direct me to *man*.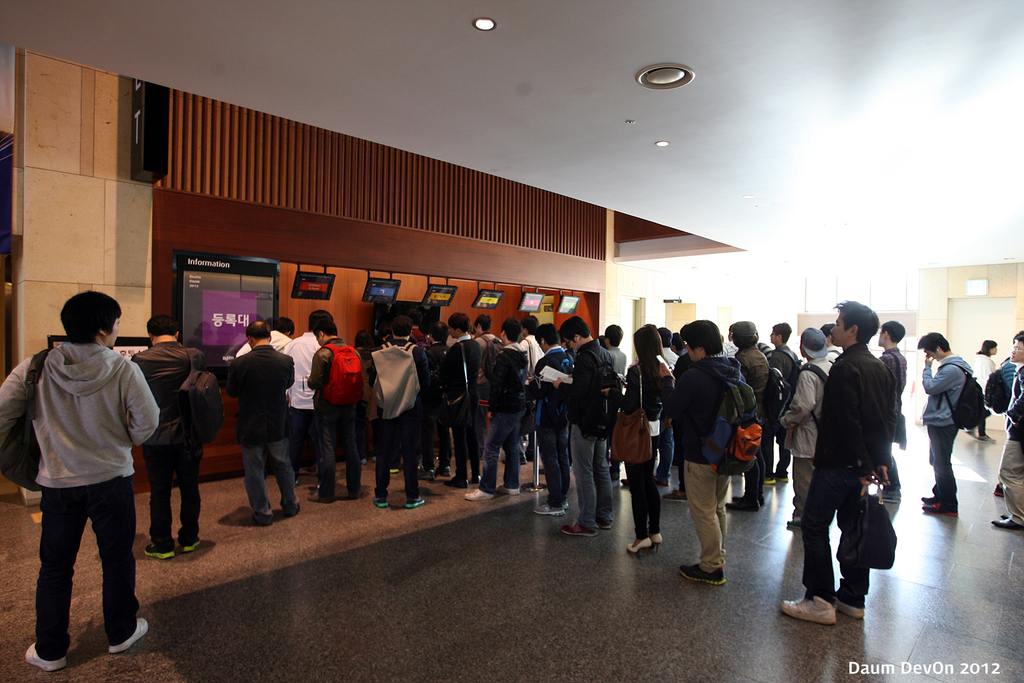
Direction: (913,331,960,517).
